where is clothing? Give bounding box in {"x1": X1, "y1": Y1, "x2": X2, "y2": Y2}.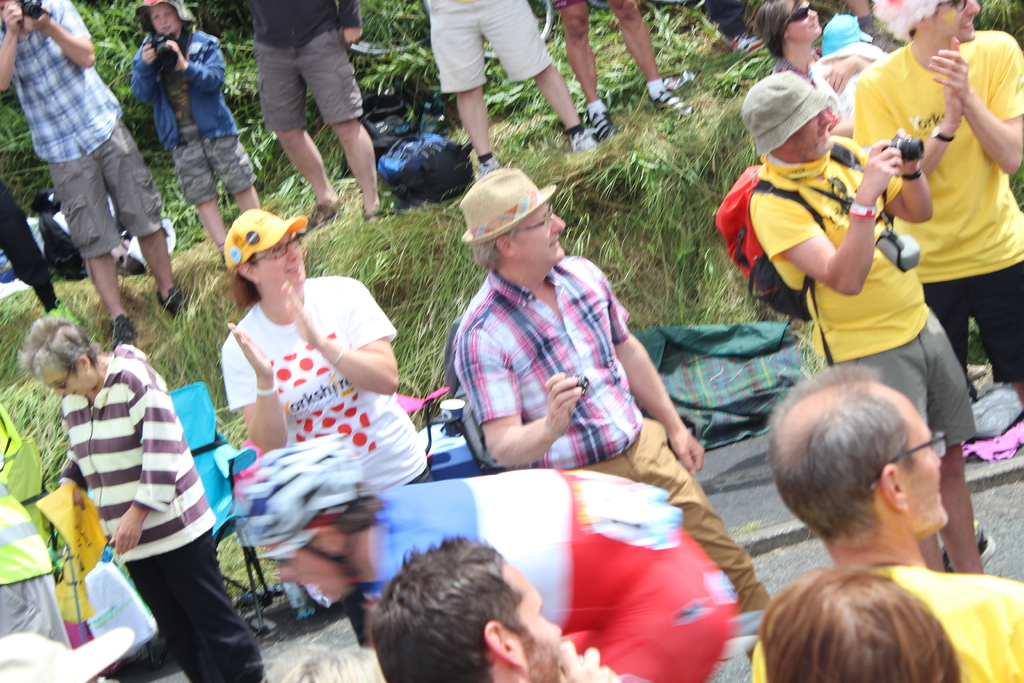
{"x1": 0, "y1": 399, "x2": 73, "y2": 656}.
